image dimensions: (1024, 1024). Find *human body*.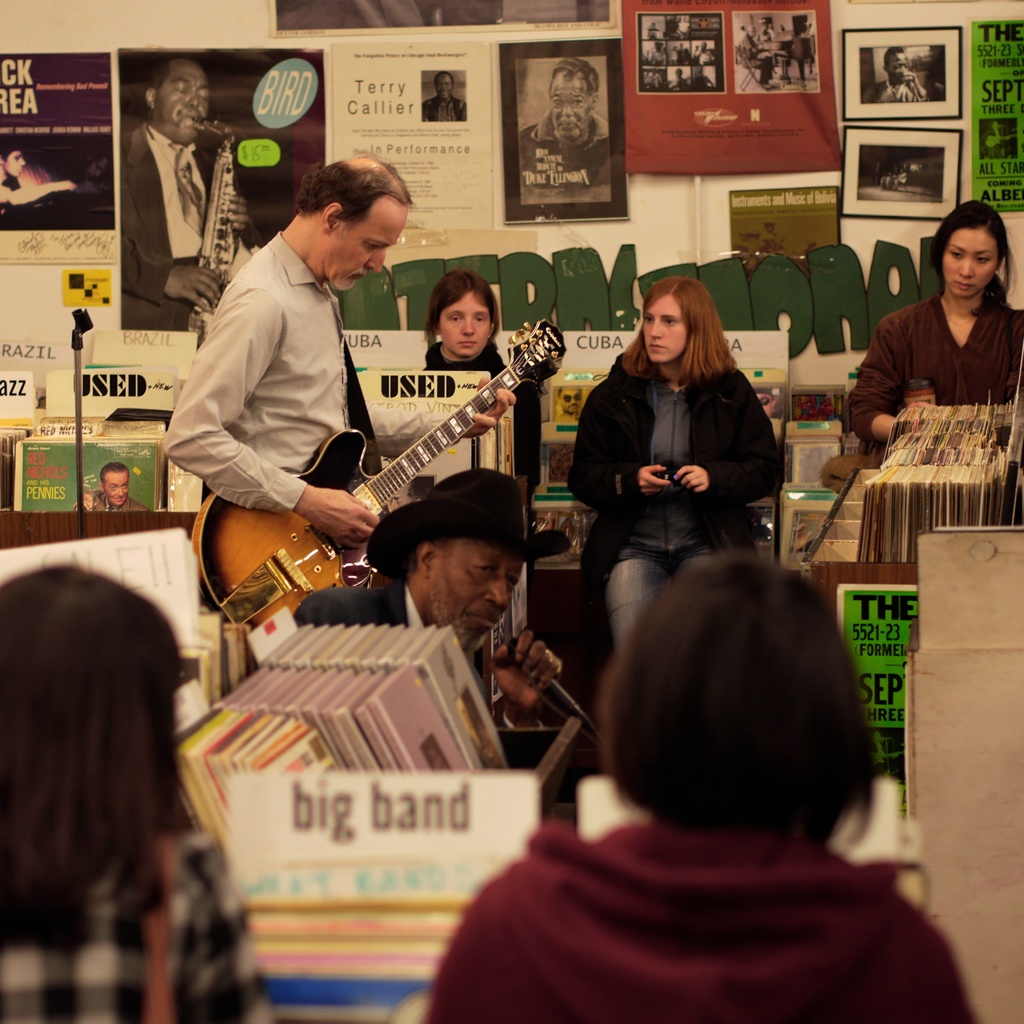
{"left": 850, "top": 199, "right": 1023, "bottom": 447}.
